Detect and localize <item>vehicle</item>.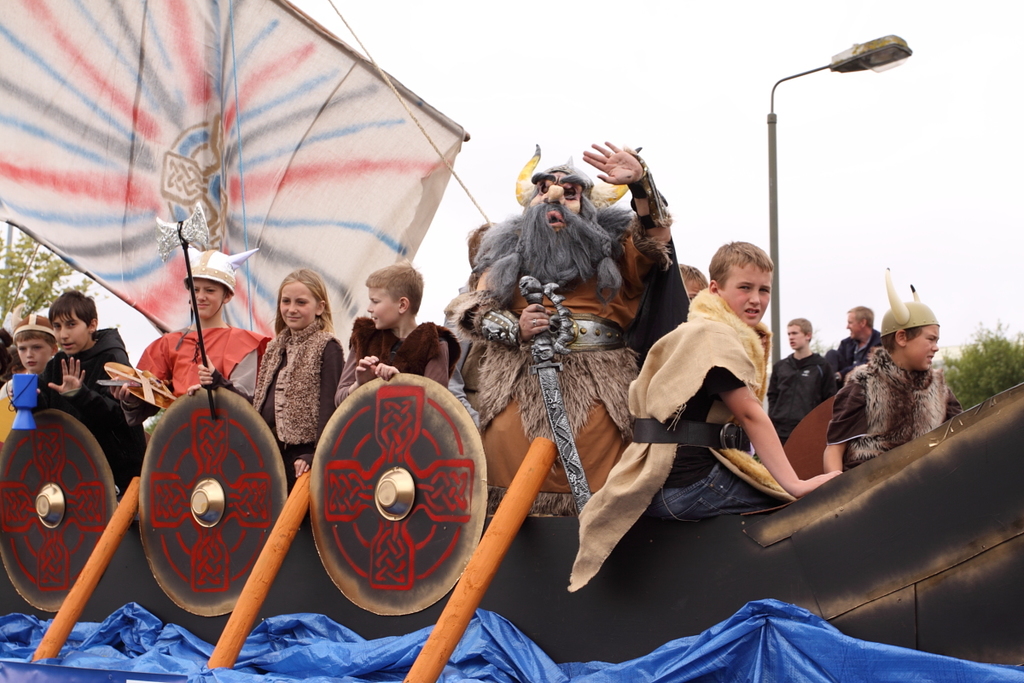
Localized at [left=0, top=0, right=1023, bottom=682].
